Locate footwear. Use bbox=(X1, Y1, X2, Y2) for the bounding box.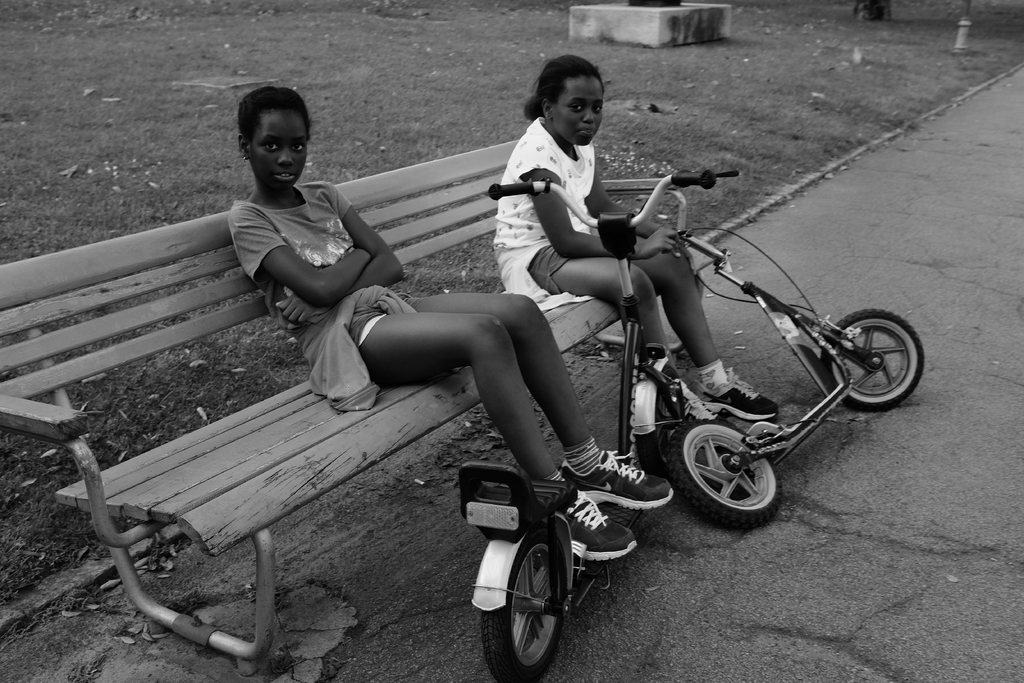
bbox=(696, 368, 780, 416).
